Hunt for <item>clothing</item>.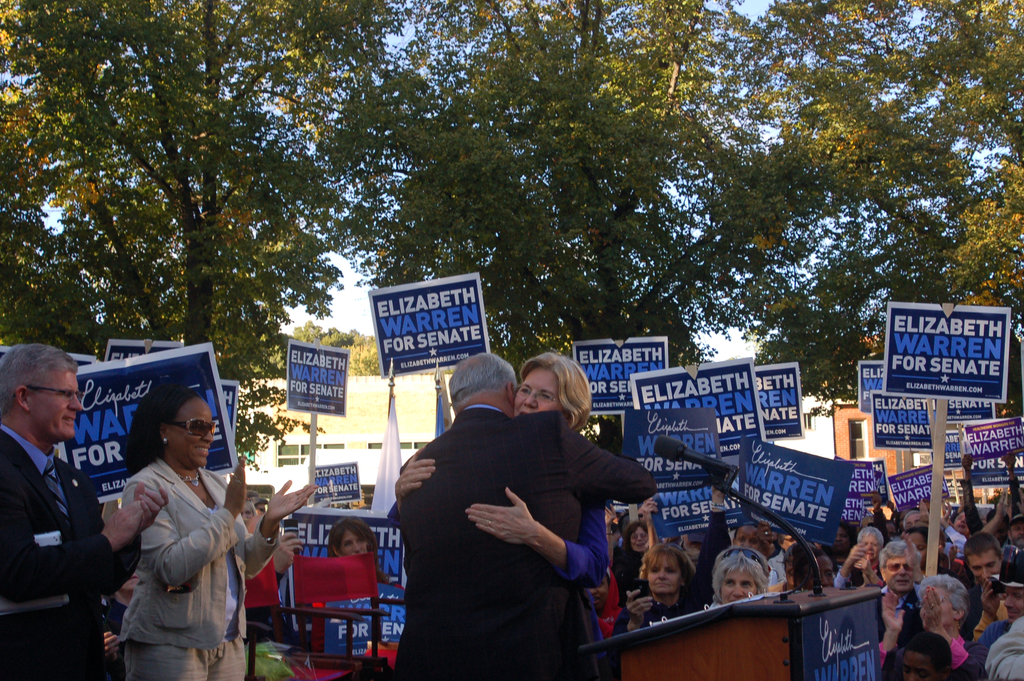
Hunted down at left=0, top=420, right=121, bottom=680.
